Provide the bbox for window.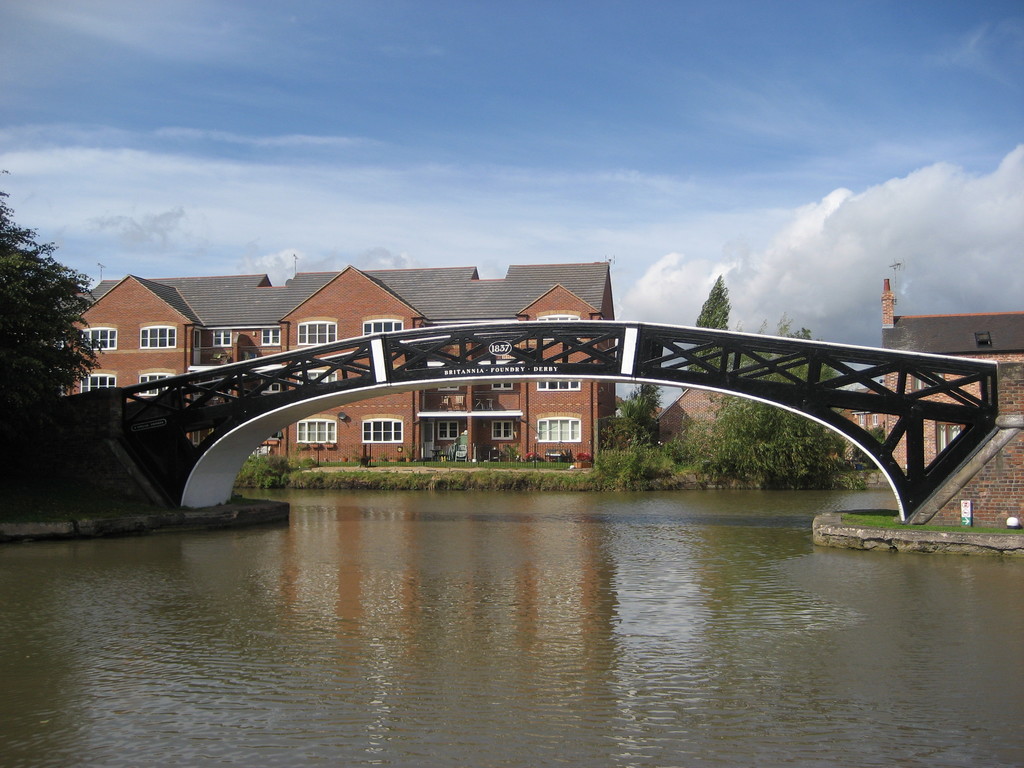
bbox=(207, 329, 235, 352).
